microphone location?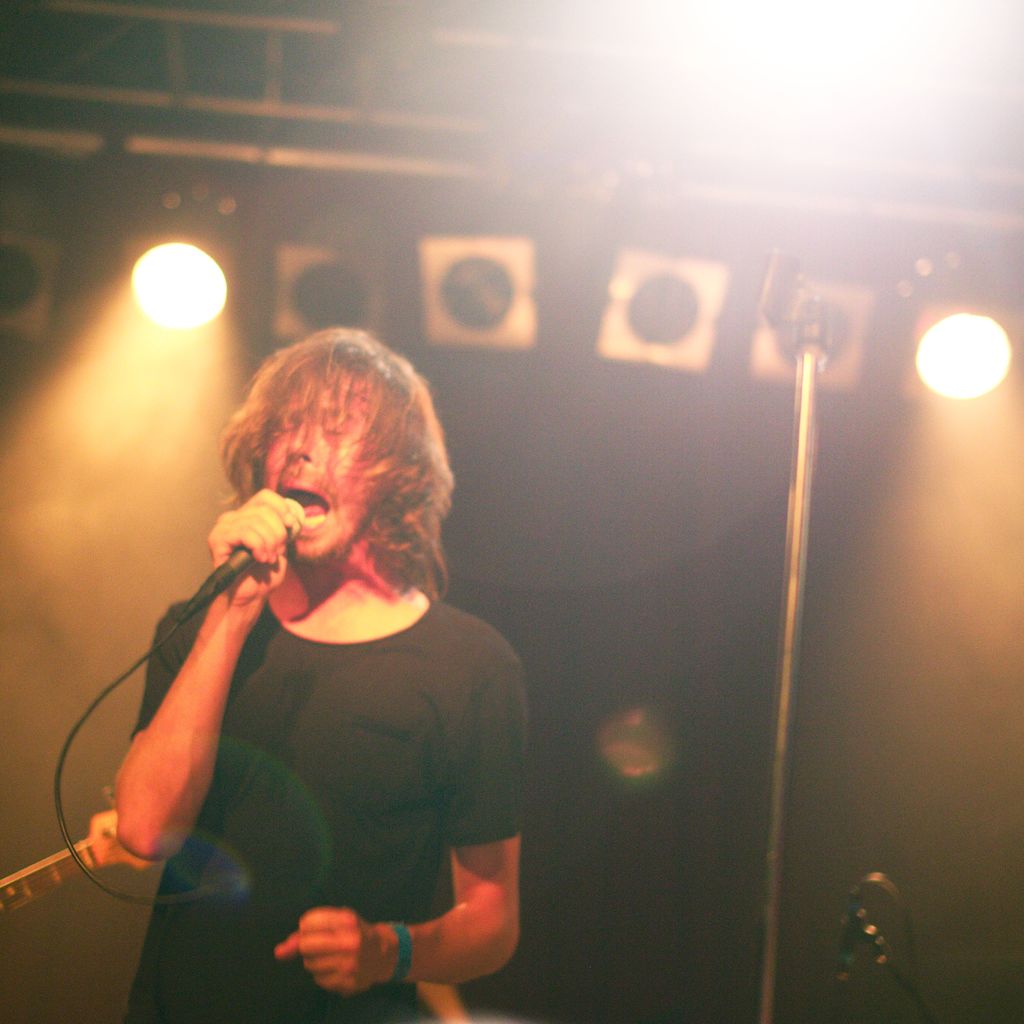
{"x1": 180, "y1": 490, "x2": 306, "y2": 622}
